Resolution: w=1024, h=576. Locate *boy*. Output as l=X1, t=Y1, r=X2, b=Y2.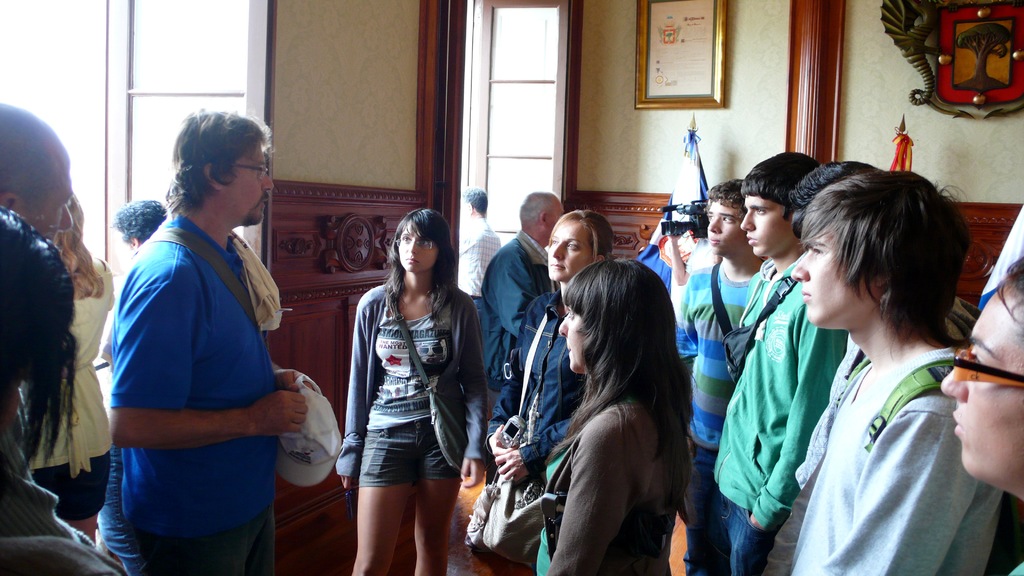
l=668, t=182, r=764, b=567.
